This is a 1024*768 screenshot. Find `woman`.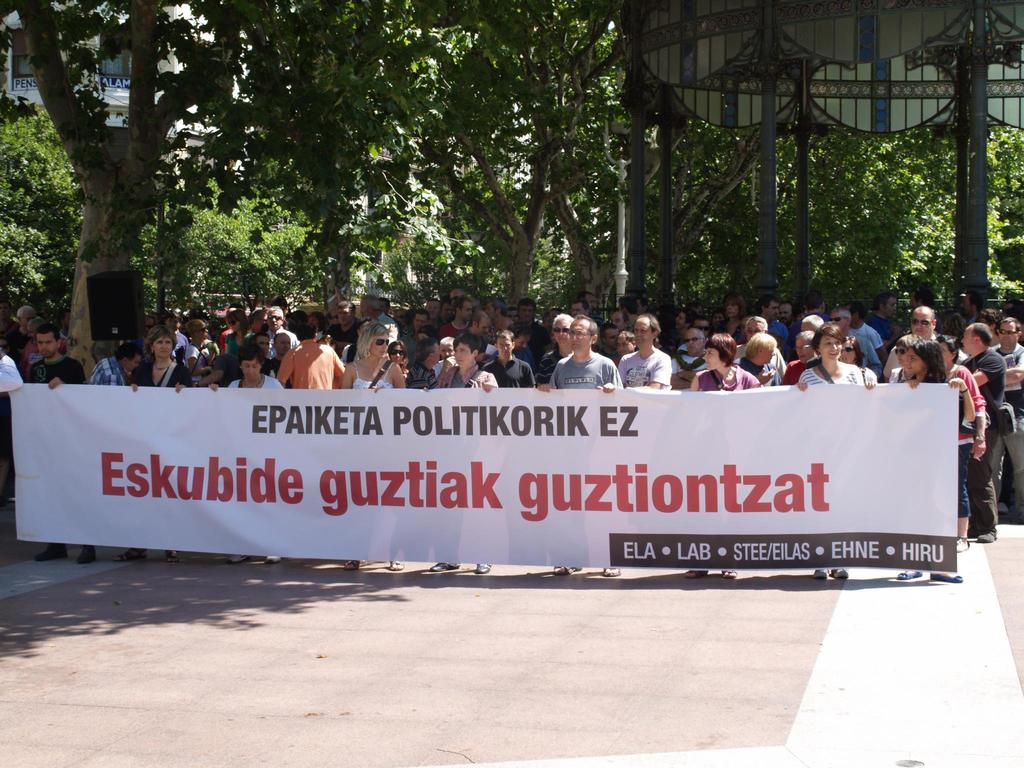
Bounding box: {"left": 804, "top": 315, "right": 880, "bottom": 403}.
